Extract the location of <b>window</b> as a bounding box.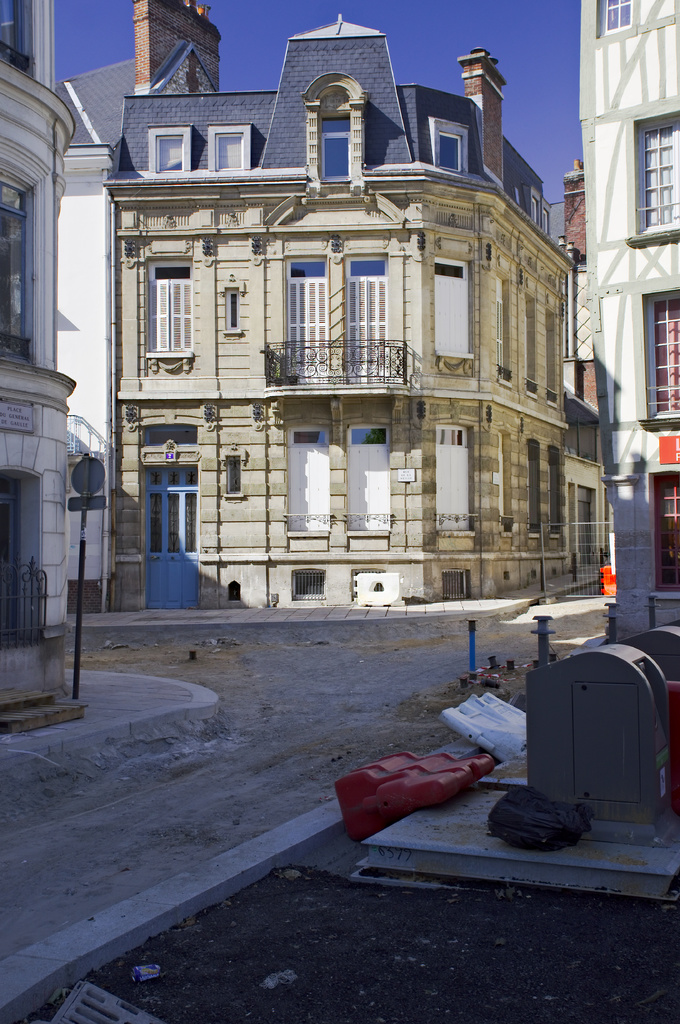
<bbox>430, 423, 472, 537</bbox>.
